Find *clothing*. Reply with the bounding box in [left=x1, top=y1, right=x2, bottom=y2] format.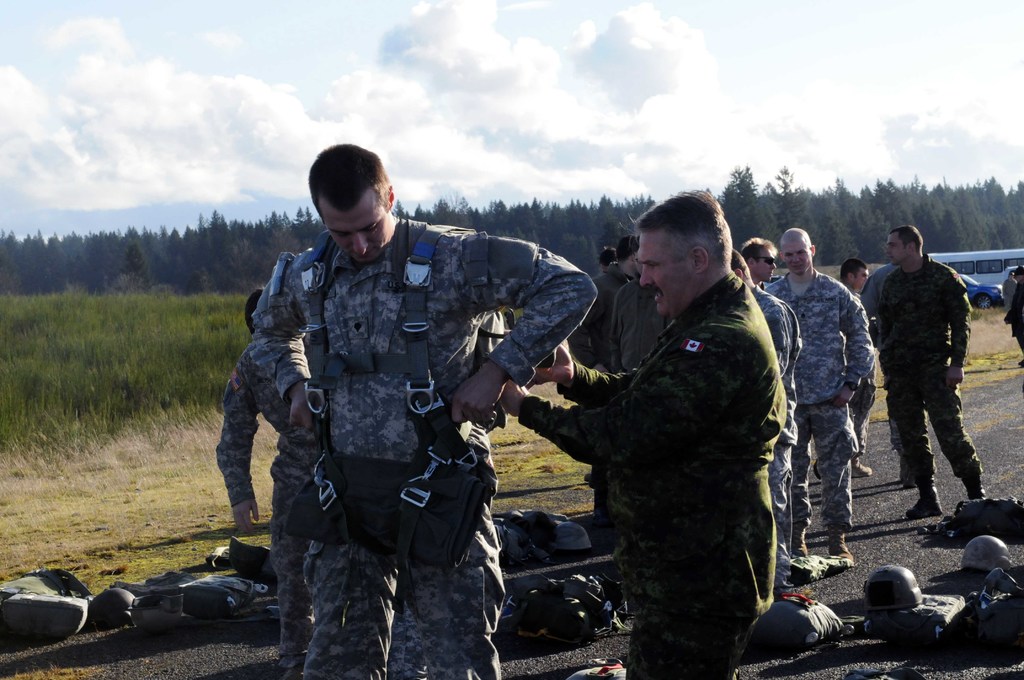
[left=838, top=290, right=866, bottom=310].
